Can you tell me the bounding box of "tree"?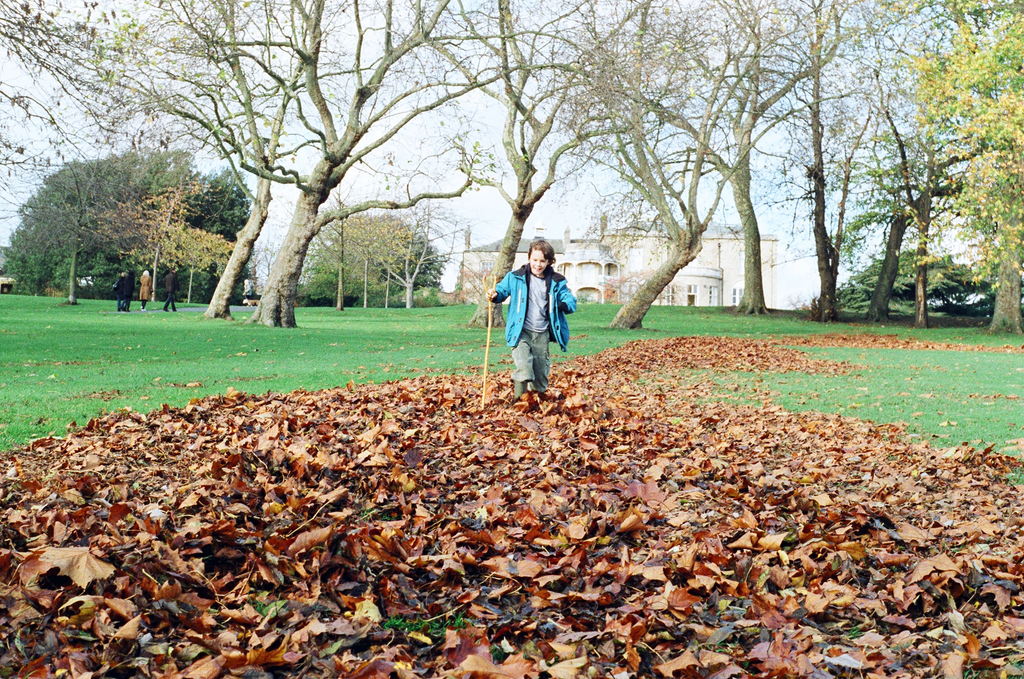
region(353, 187, 449, 330).
